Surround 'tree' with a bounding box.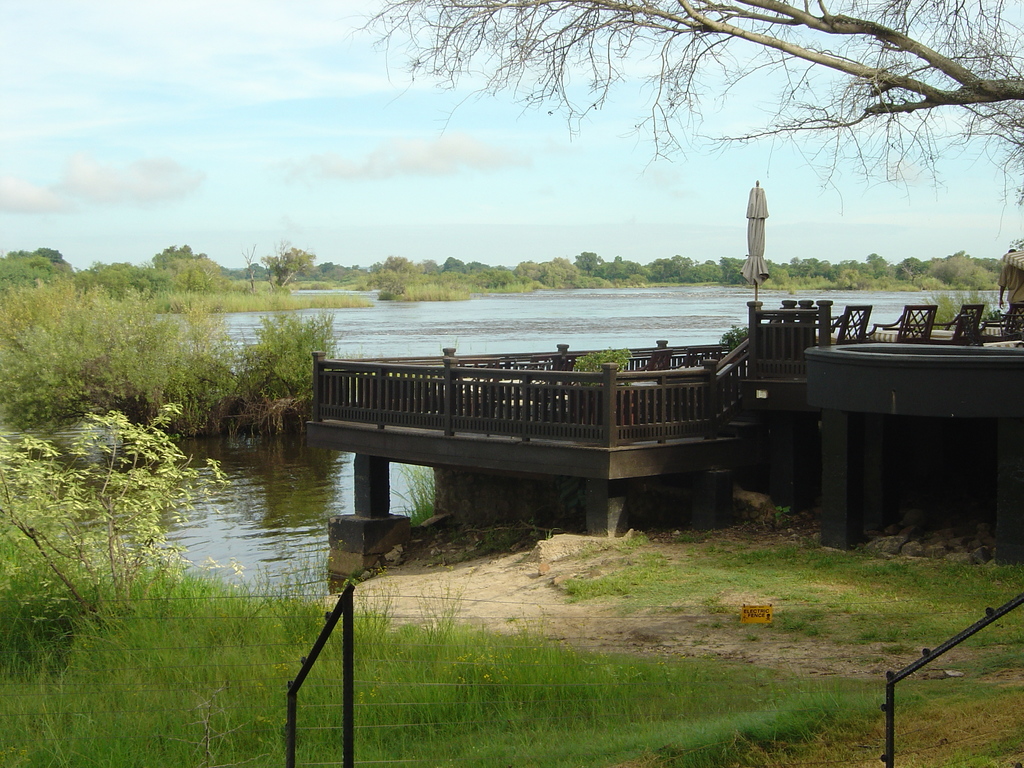
350 0 1023 246.
